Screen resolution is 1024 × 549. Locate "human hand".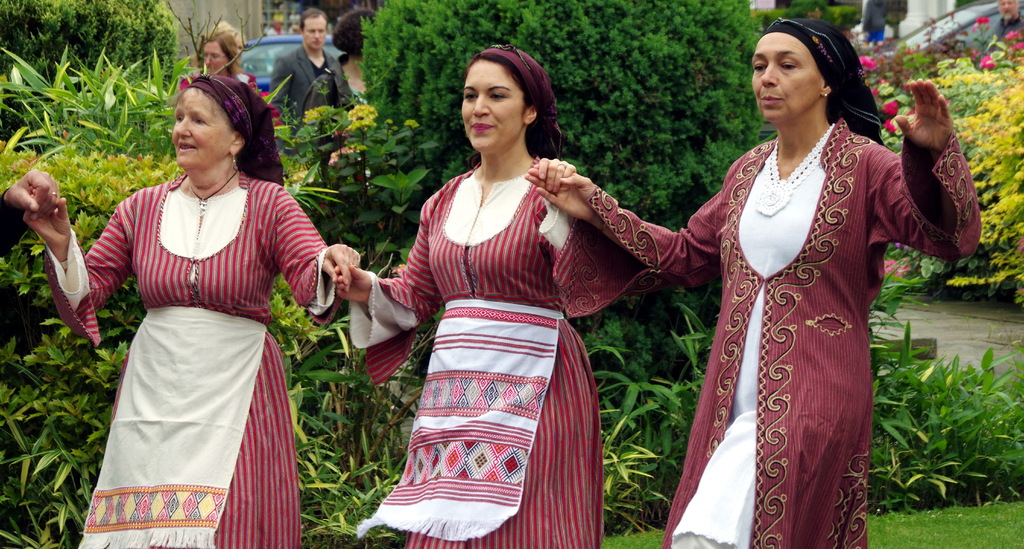
BBox(318, 242, 362, 294).
